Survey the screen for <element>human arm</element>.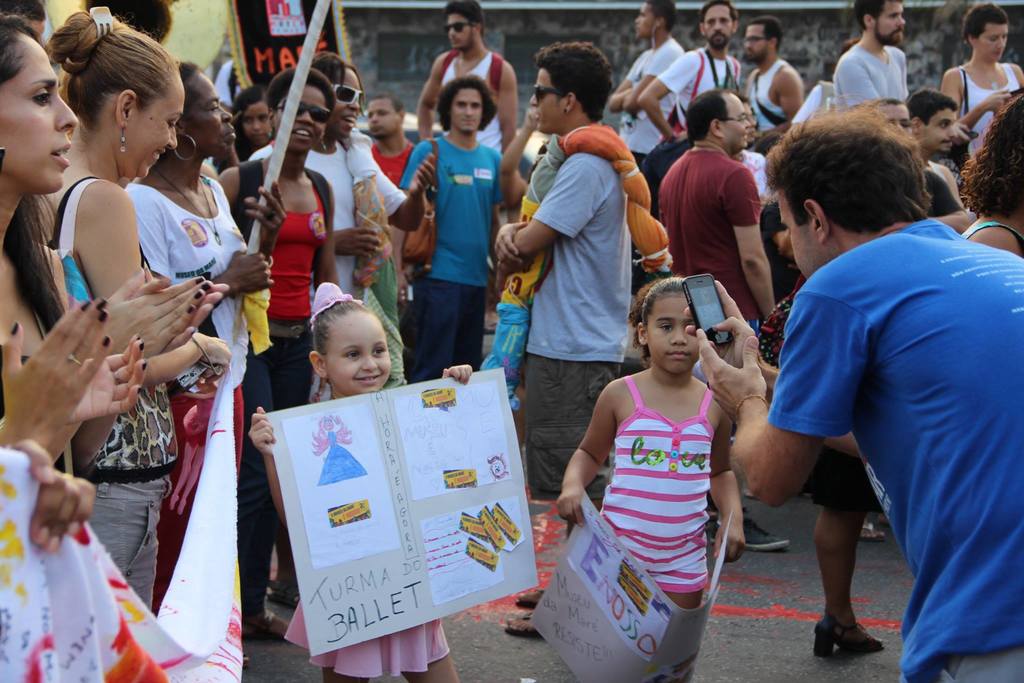
Survey found: BBox(196, 249, 278, 299).
